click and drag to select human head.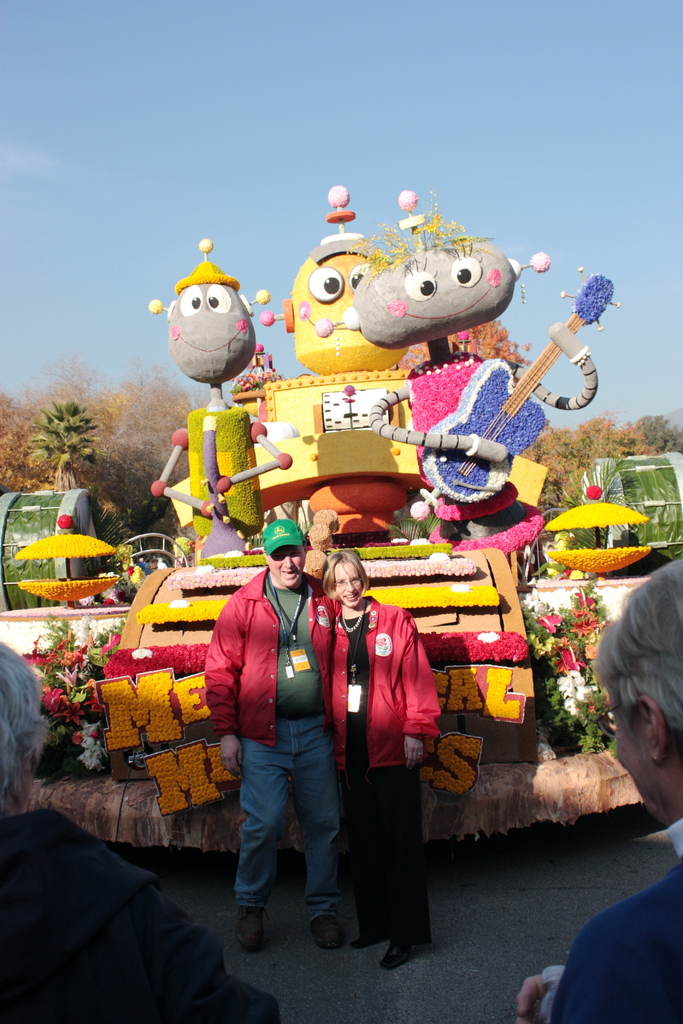
Selection: (172,247,285,388).
